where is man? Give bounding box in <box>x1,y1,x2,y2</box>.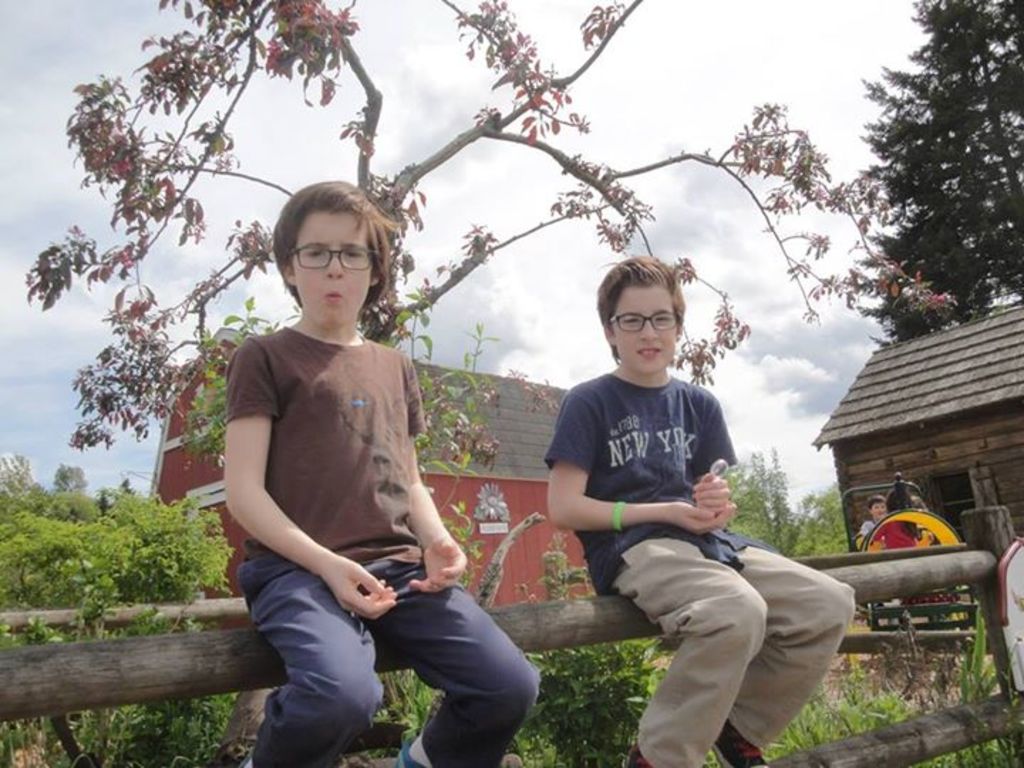
<box>523,262,777,714</box>.
